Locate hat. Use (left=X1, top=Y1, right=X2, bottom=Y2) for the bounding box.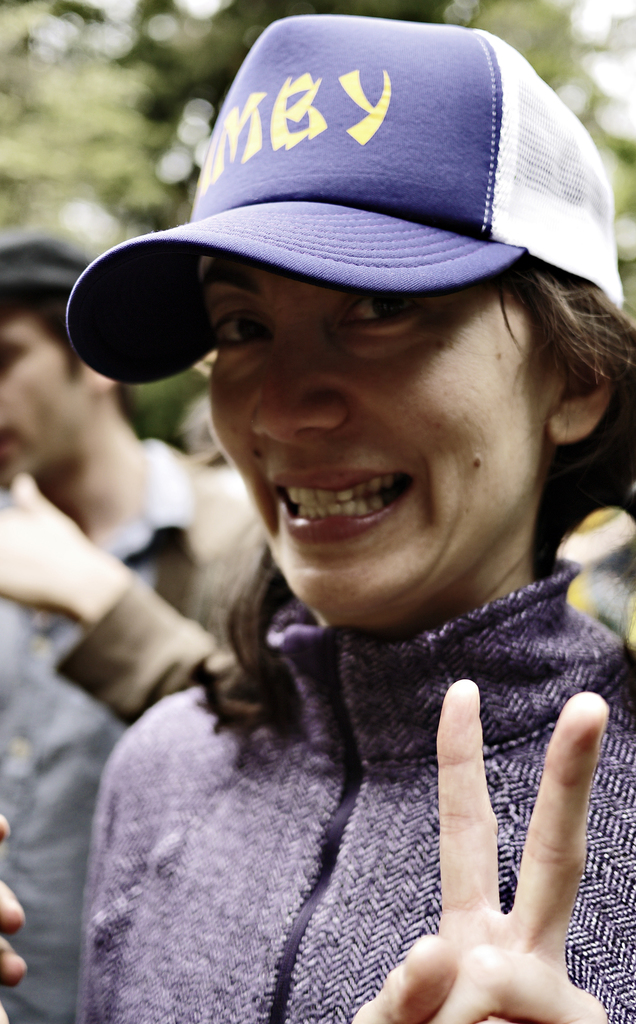
(left=67, top=14, right=625, bottom=387).
